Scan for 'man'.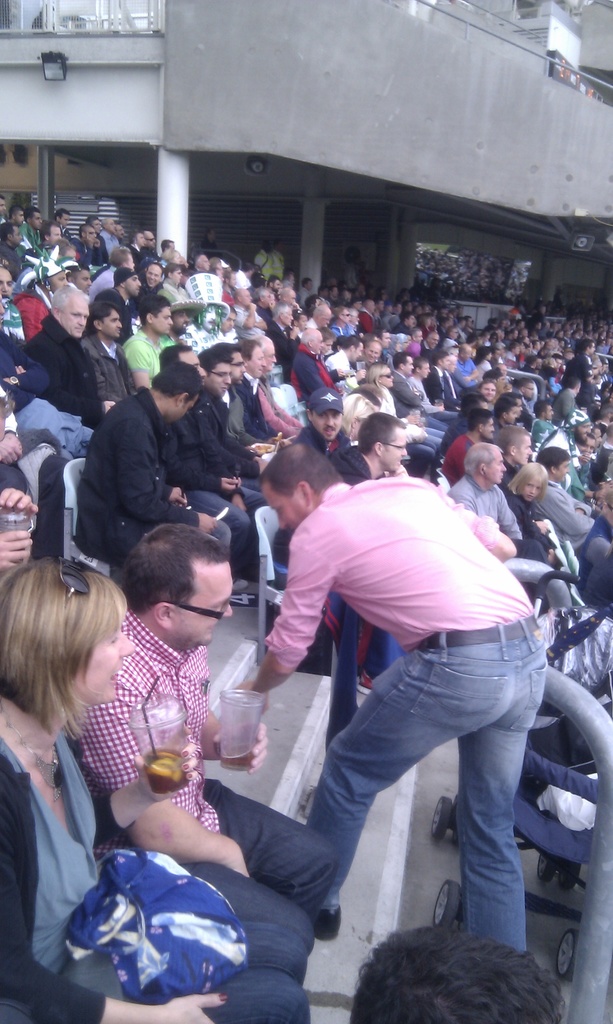
Scan result: pyautogui.locateOnScreen(507, 424, 529, 481).
